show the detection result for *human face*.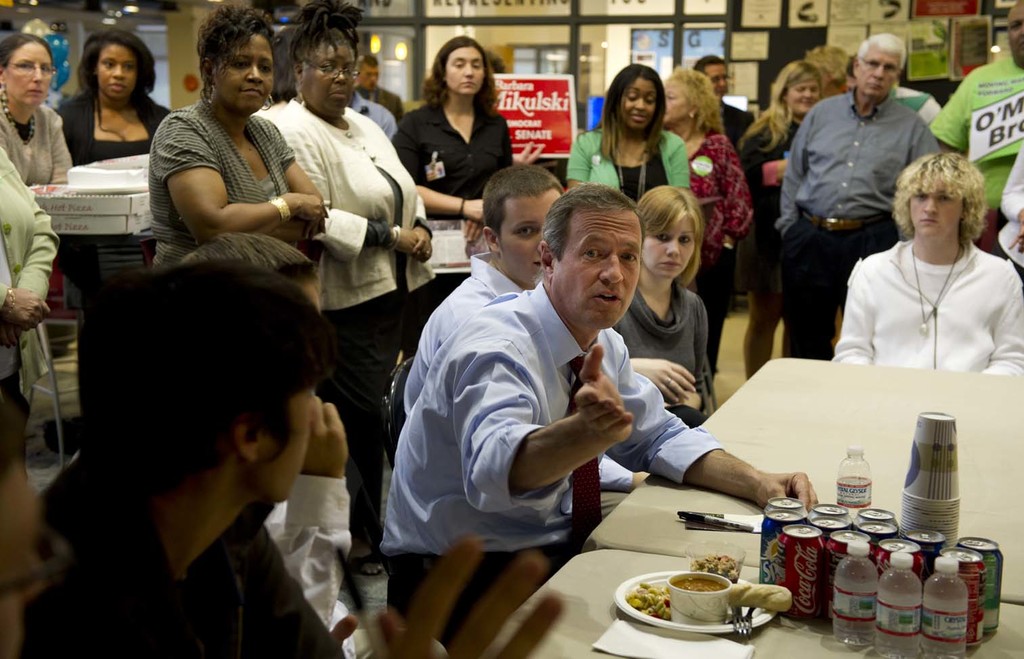
256/392/319/509.
